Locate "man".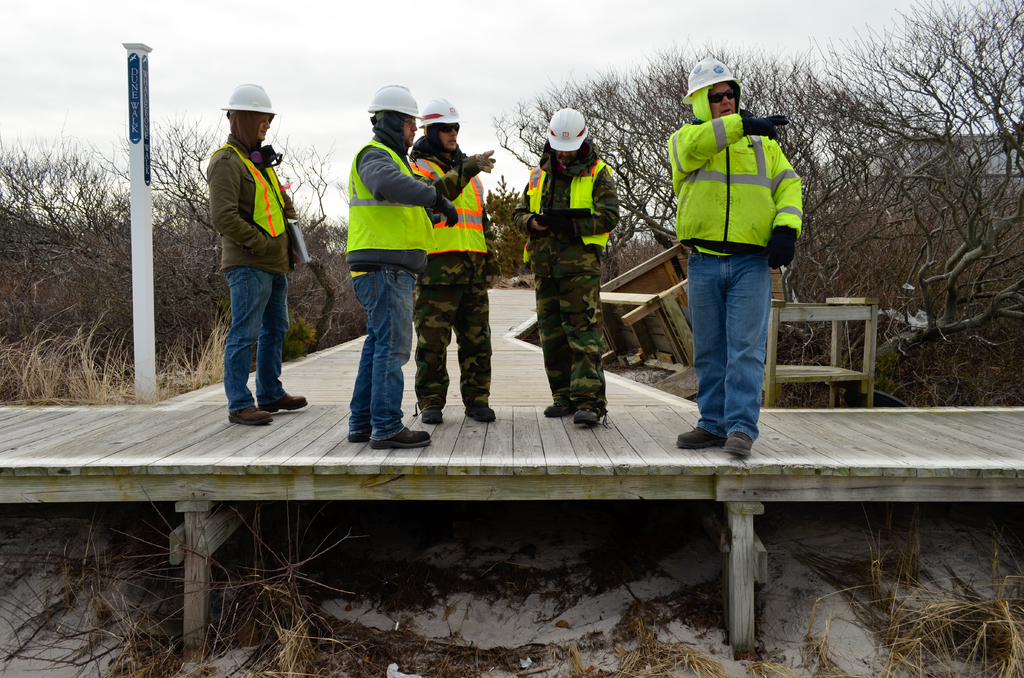
Bounding box: rect(196, 78, 320, 432).
